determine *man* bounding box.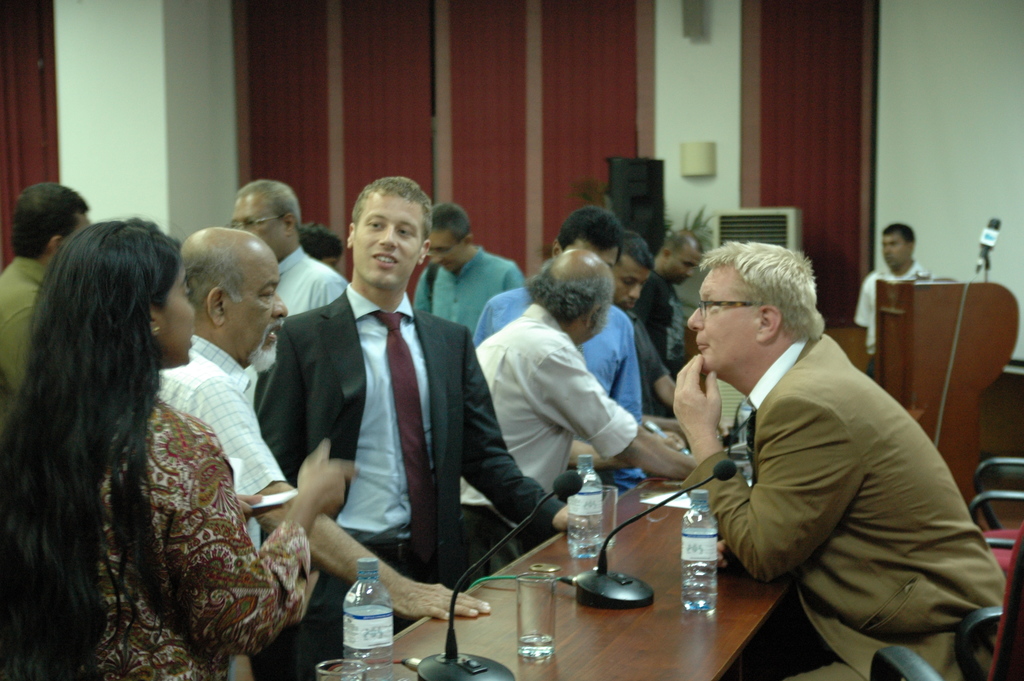
Determined: (left=652, top=222, right=705, bottom=378).
